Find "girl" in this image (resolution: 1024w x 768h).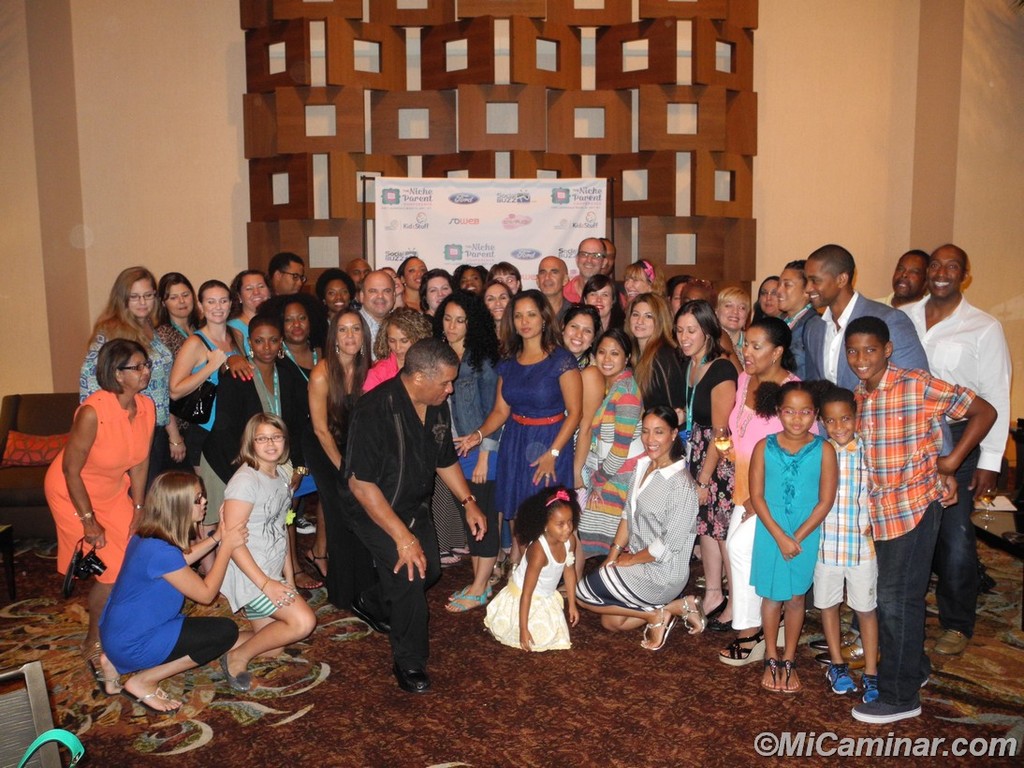
<region>150, 271, 212, 368</region>.
